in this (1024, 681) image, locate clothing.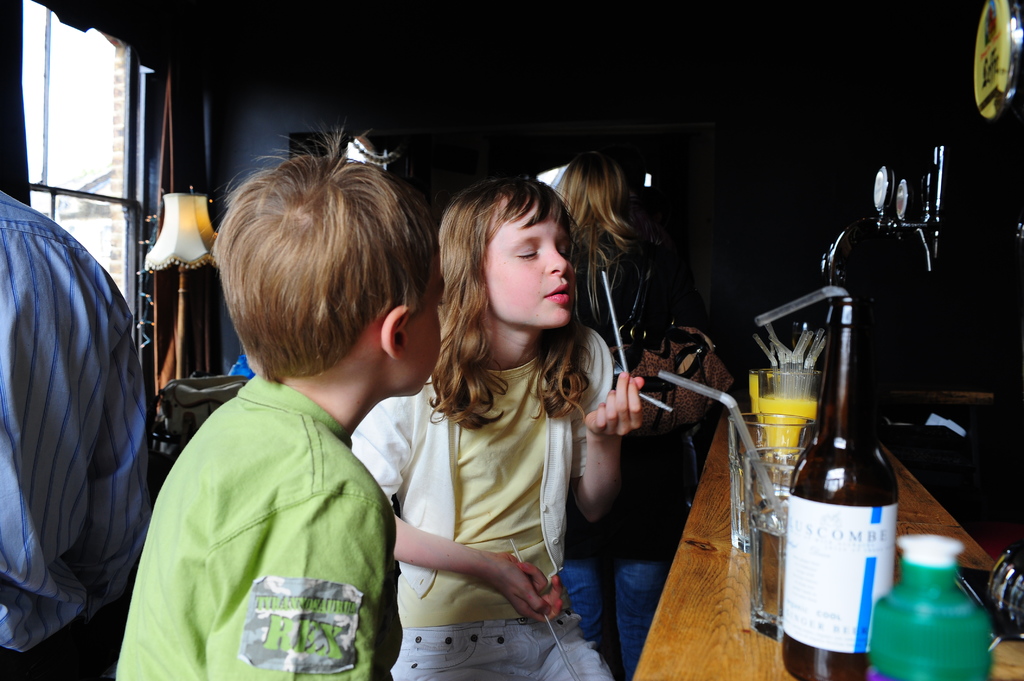
Bounding box: pyautogui.locateOnScreen(0, 188, 149, 680).
